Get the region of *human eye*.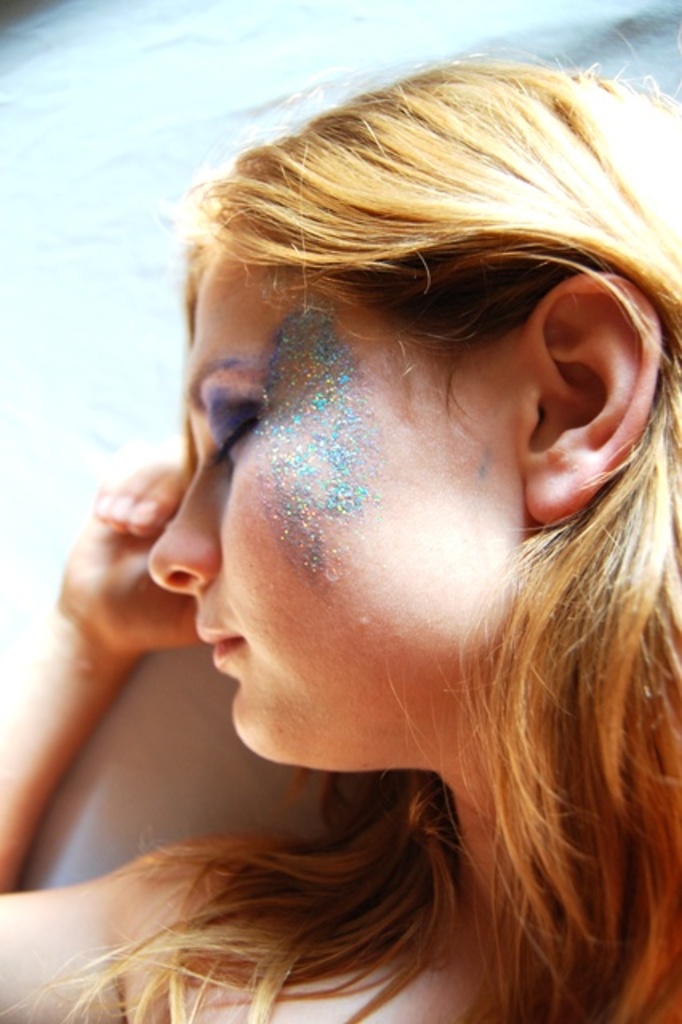
Rect(191, 357, 253, 466).
